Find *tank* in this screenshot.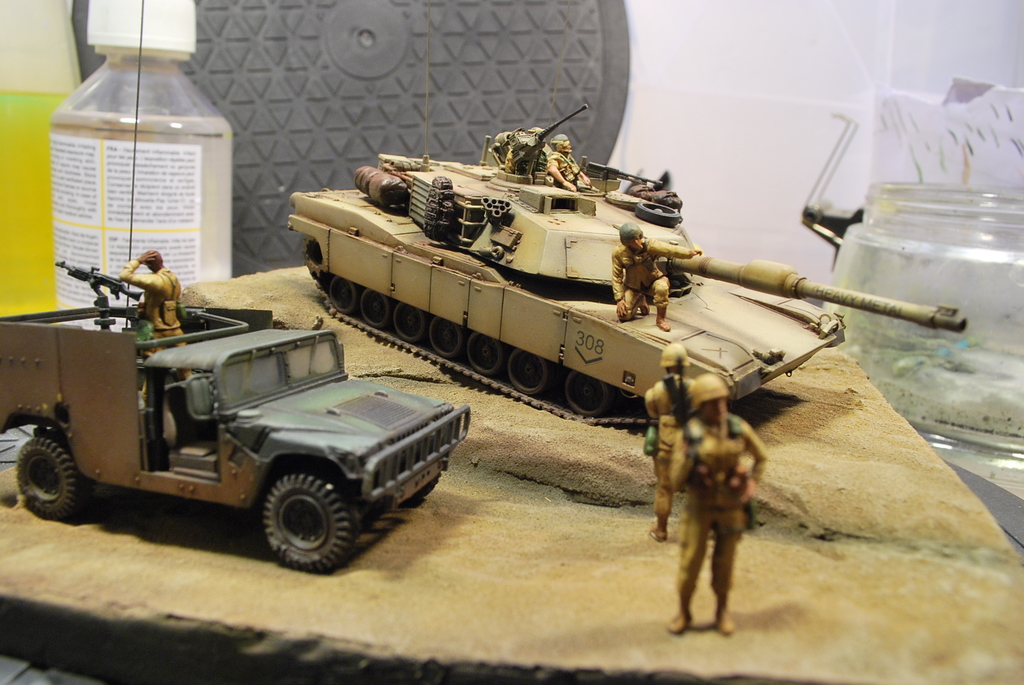
The bounding box for *tank* is (285,0,970,425).
